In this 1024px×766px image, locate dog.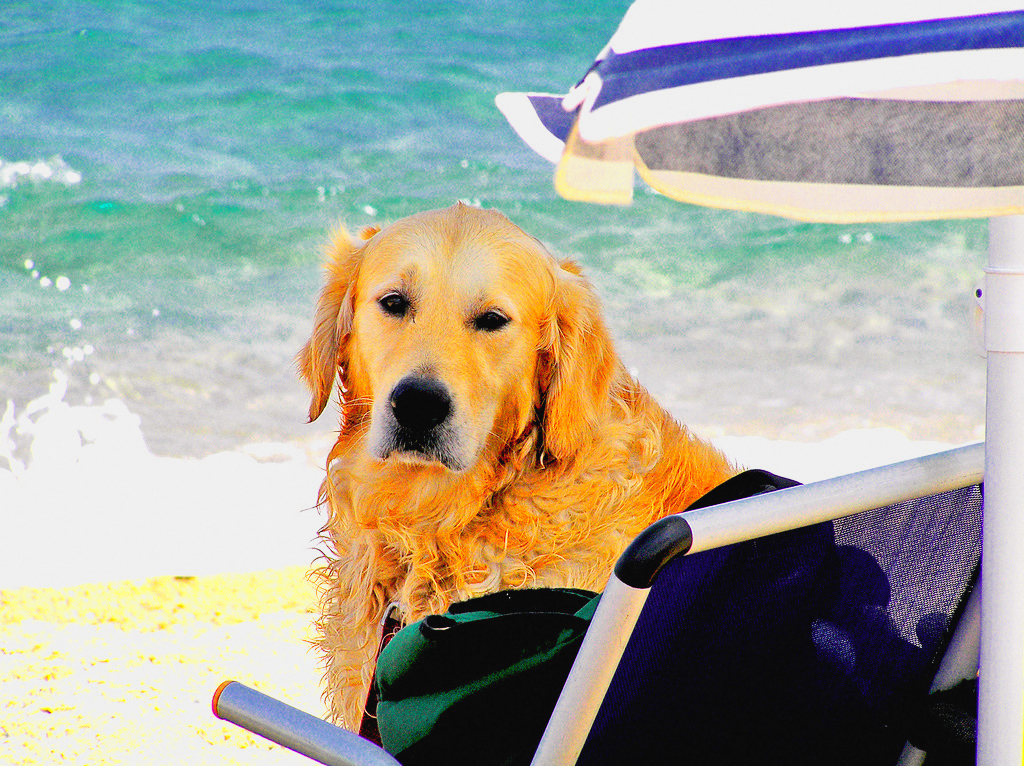
Bounding box: (282,200,746,734).
